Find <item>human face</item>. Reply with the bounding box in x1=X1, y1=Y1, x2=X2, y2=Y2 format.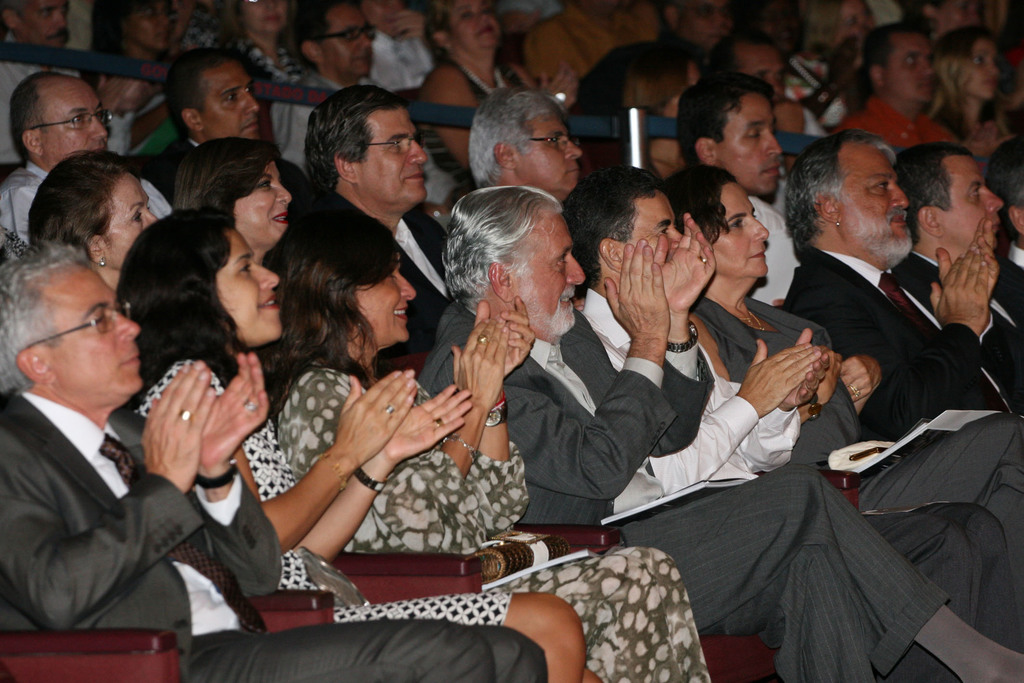
x1=354, y1=110, x2=426, y2=201.
